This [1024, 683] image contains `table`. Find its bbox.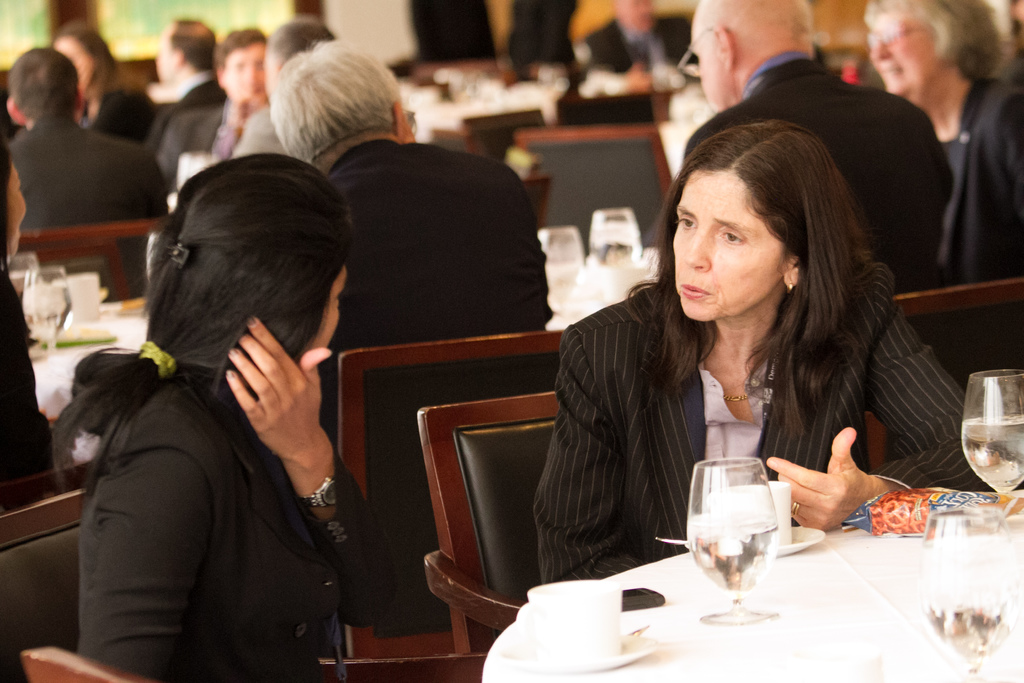
pyautogui.locateOnScreen(399, 42, 676, 160).
